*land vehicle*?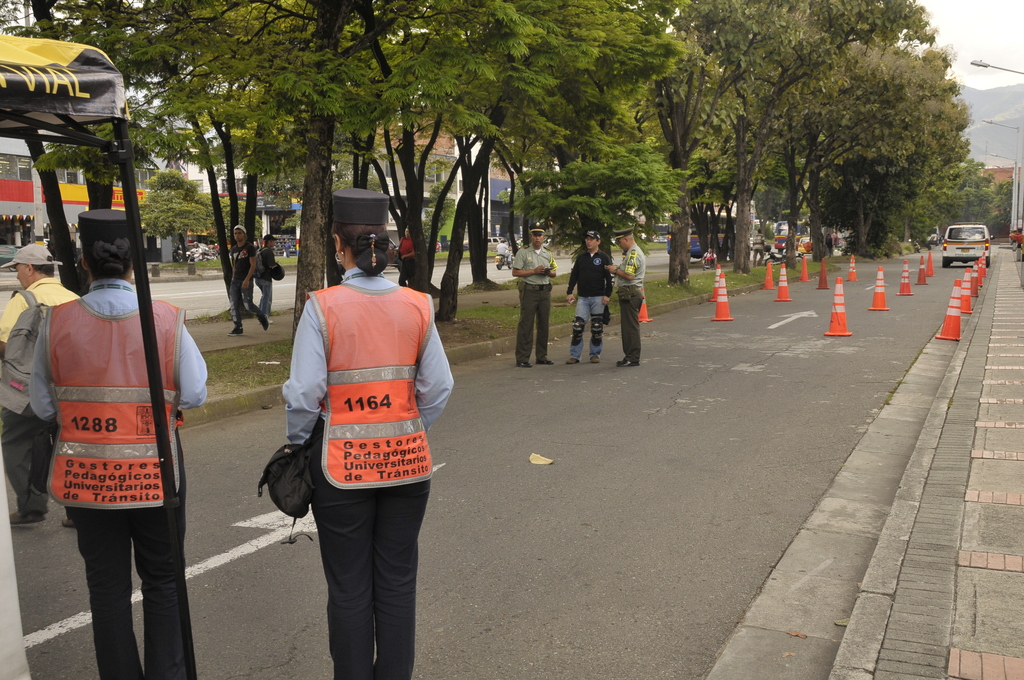
[486,237,508,252]
